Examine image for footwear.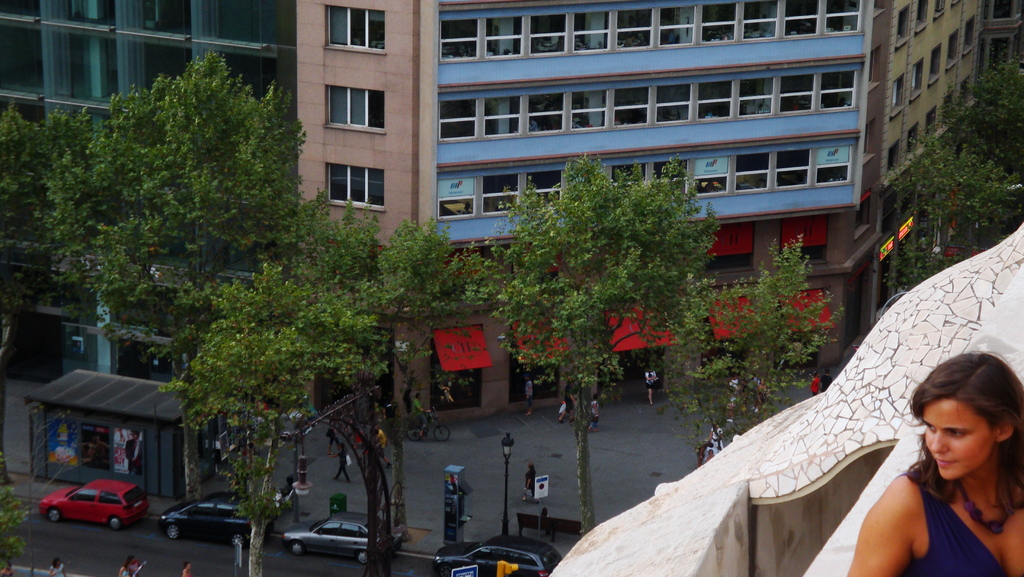
Examination result: Rect(385, 461, 394, 469).
